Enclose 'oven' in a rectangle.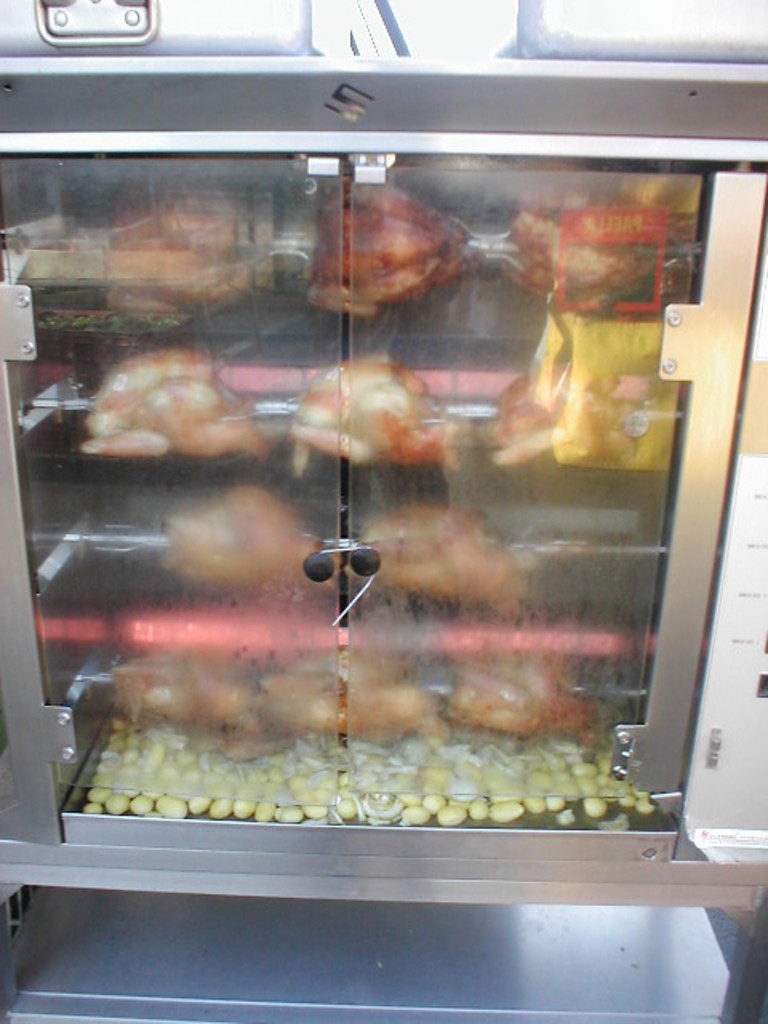
0,0,767,1023.
